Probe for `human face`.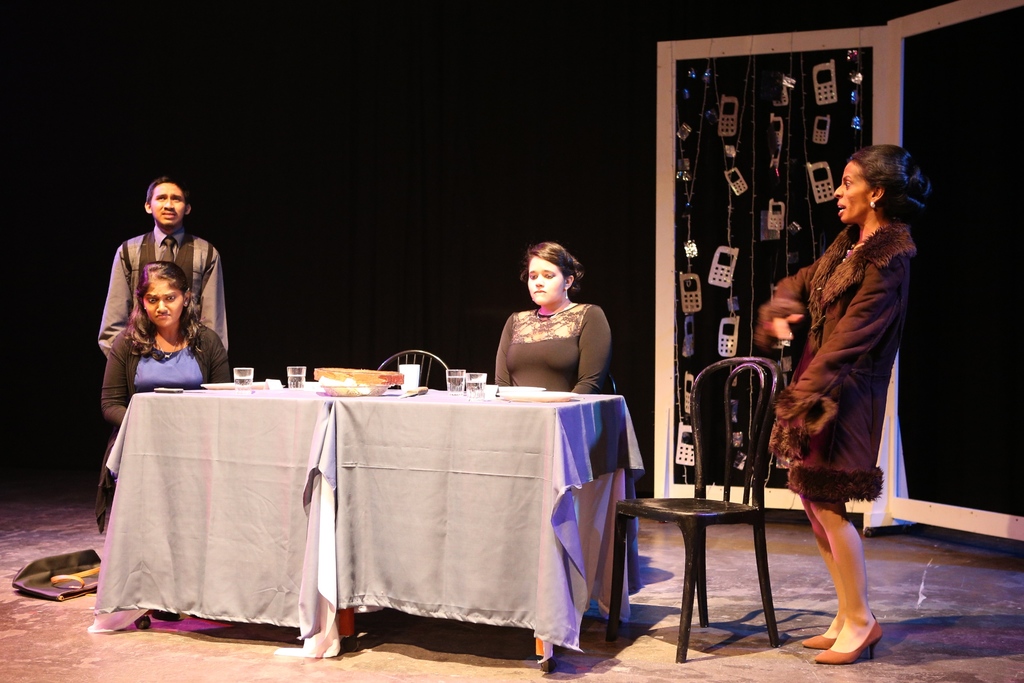
Probe result: x1=153, y1=183, x2=192, y2=223.
